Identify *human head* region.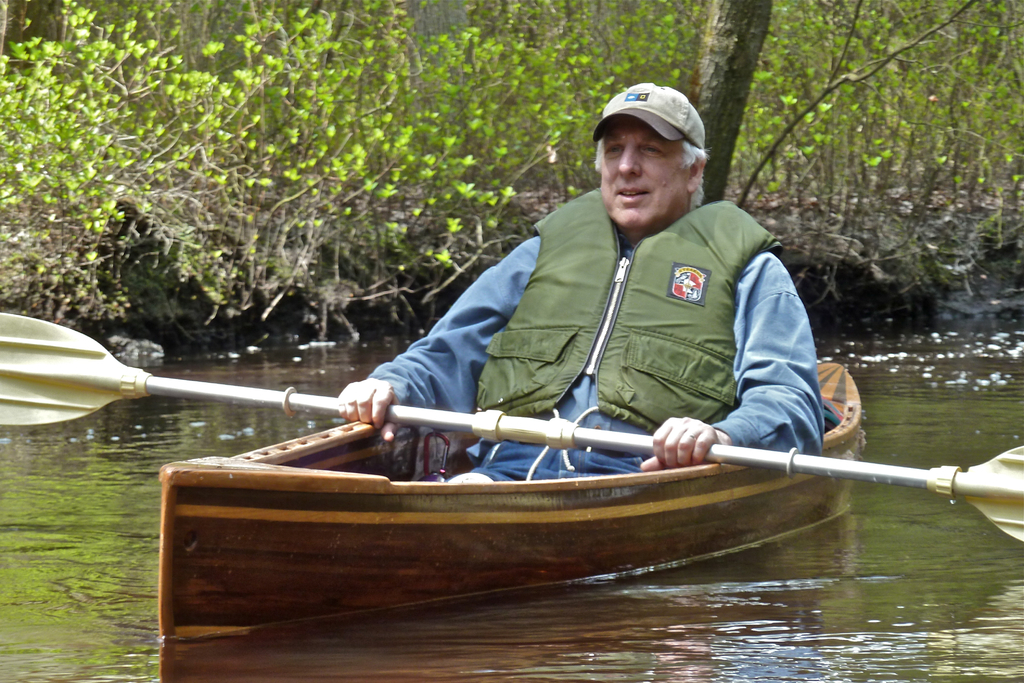
Region: Rect(579, 89, 714, 241).
